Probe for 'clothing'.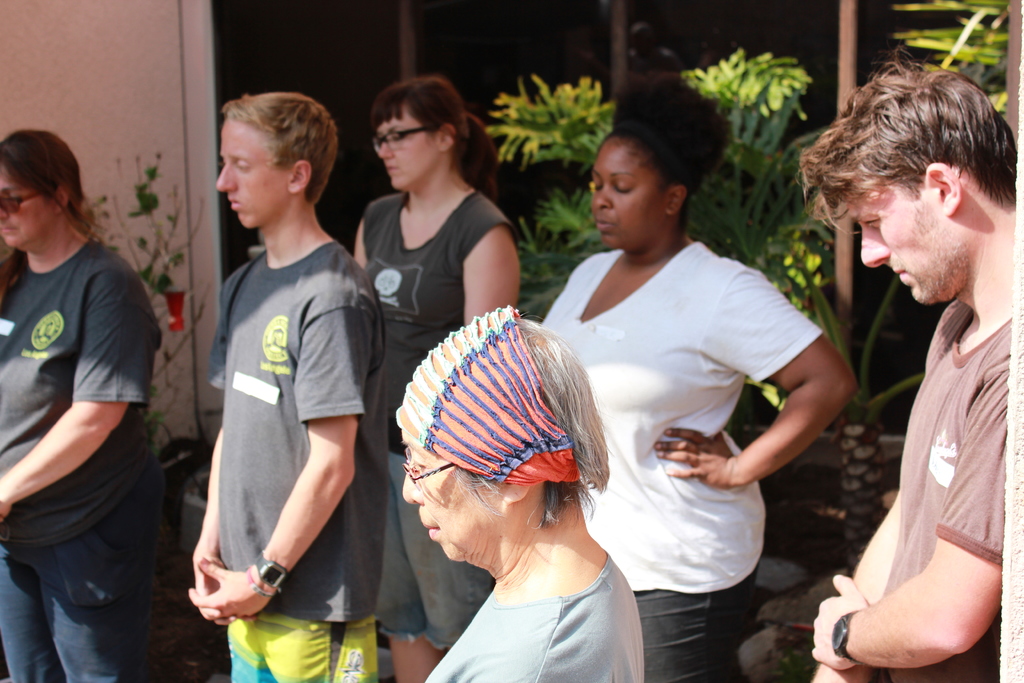
Probe result: l=0, t=238, r=163, b=682.
